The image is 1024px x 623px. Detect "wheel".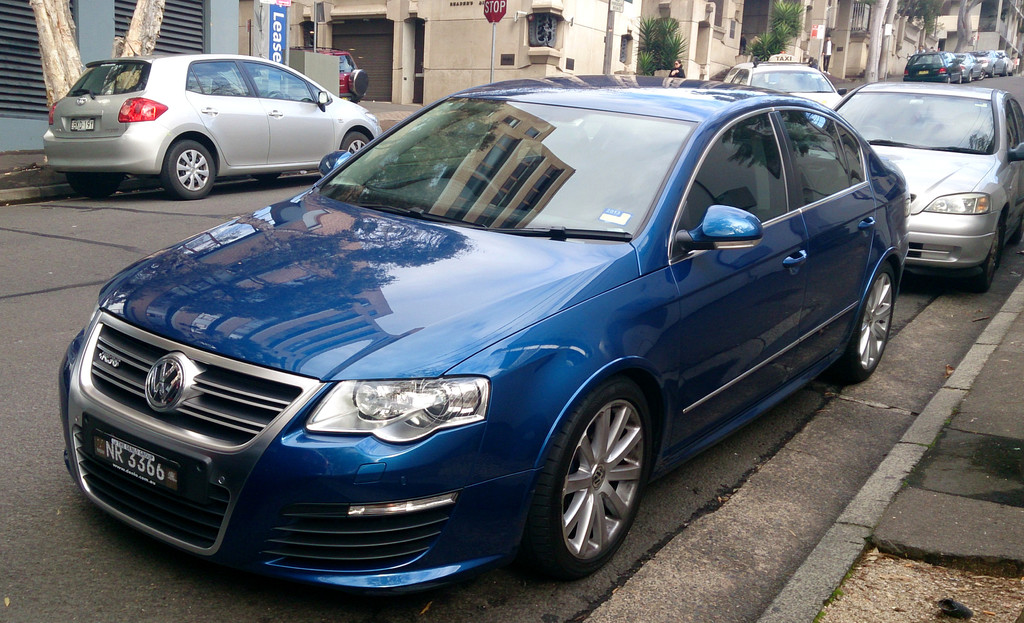
Detection: (left=976, top=67, right=986, bottom=79).
